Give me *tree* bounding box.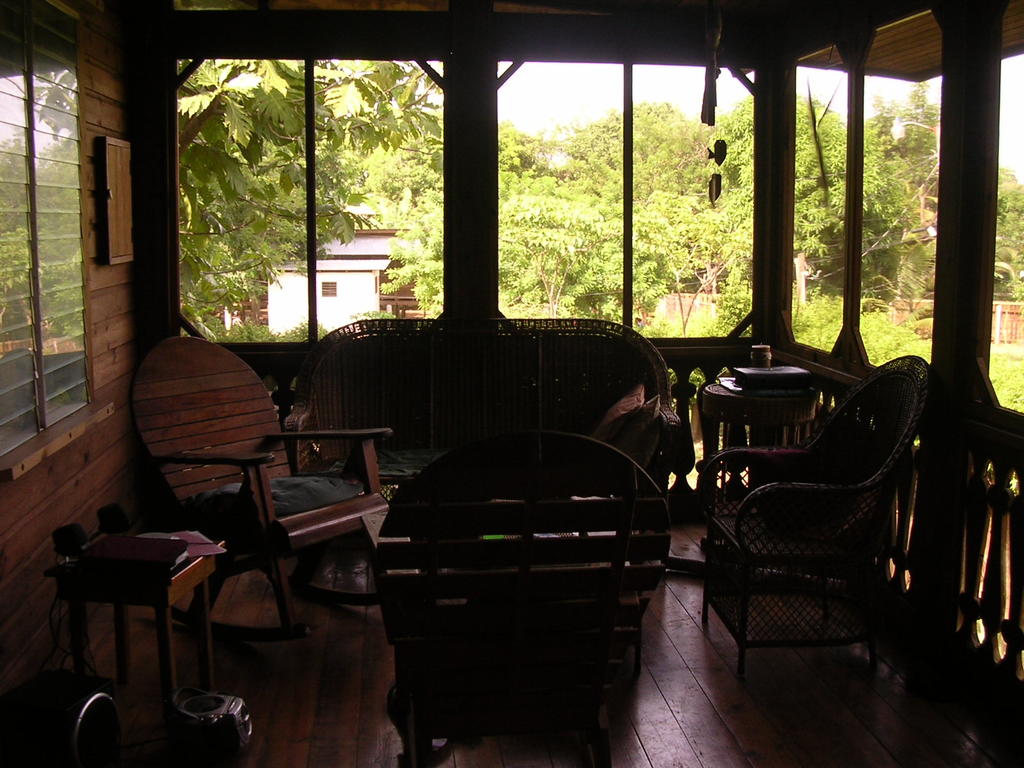
BBox(0, 145, 47, 245).
